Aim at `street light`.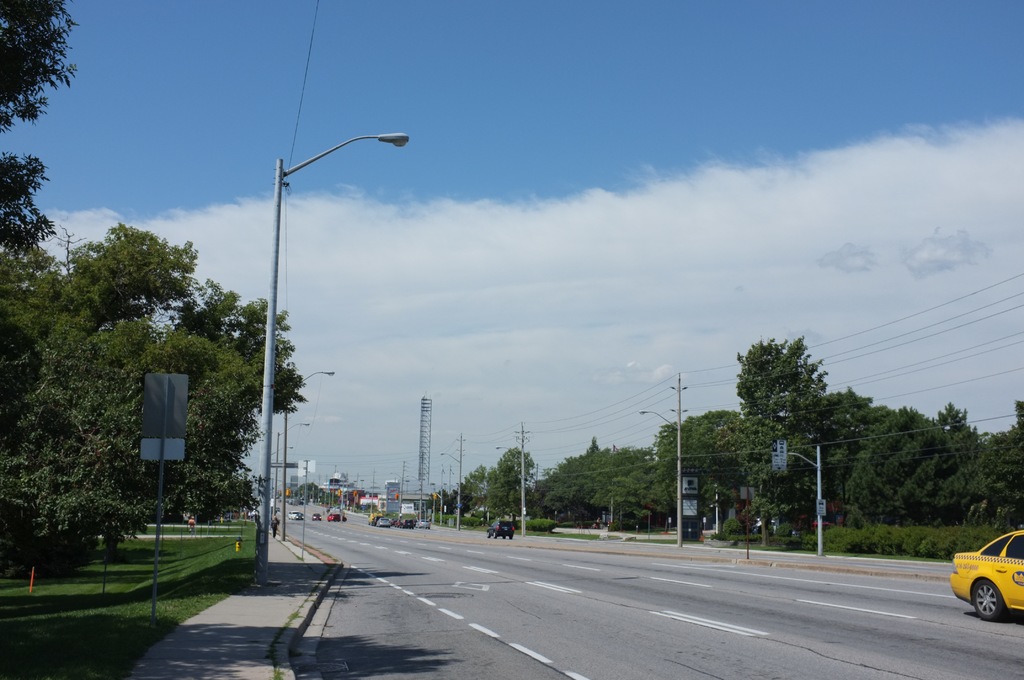
Aimed at box=[495, 421, 528, 533].
